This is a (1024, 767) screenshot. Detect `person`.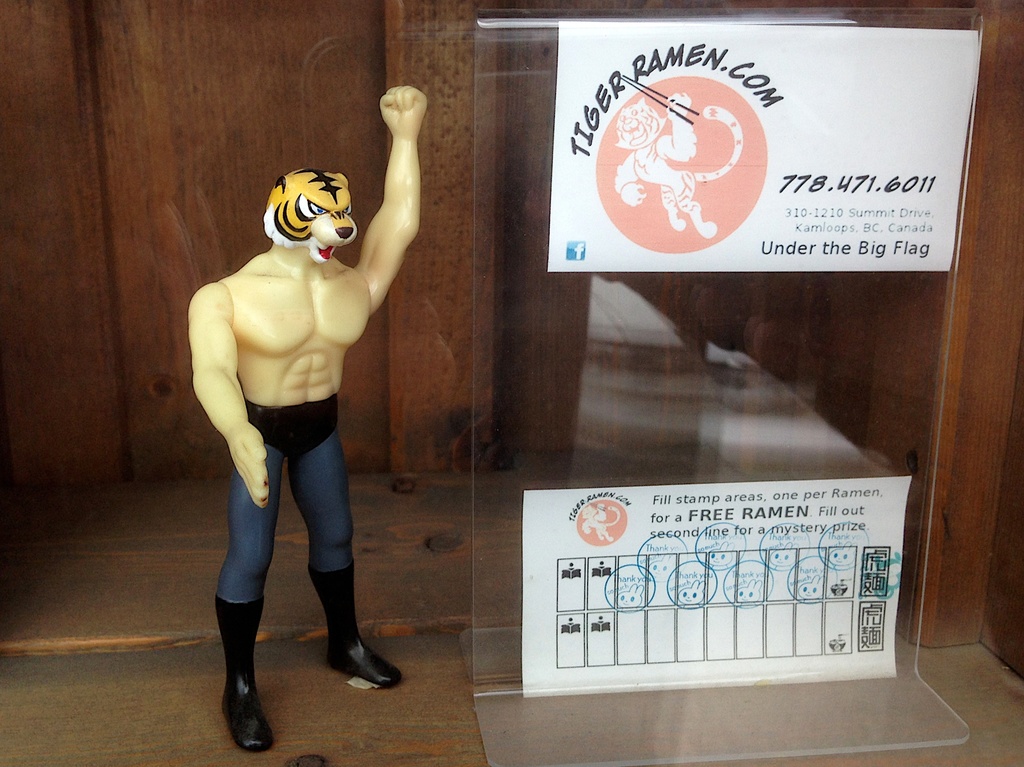
box=[185, 82, 428, 752].
